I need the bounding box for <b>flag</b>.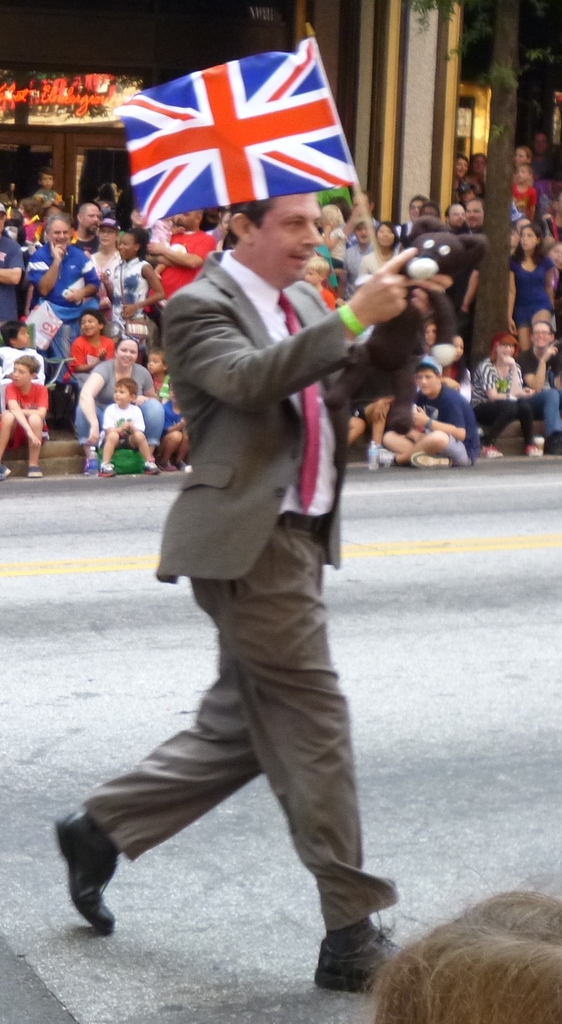
Here it is: box=[104, 38, 352, 228].
